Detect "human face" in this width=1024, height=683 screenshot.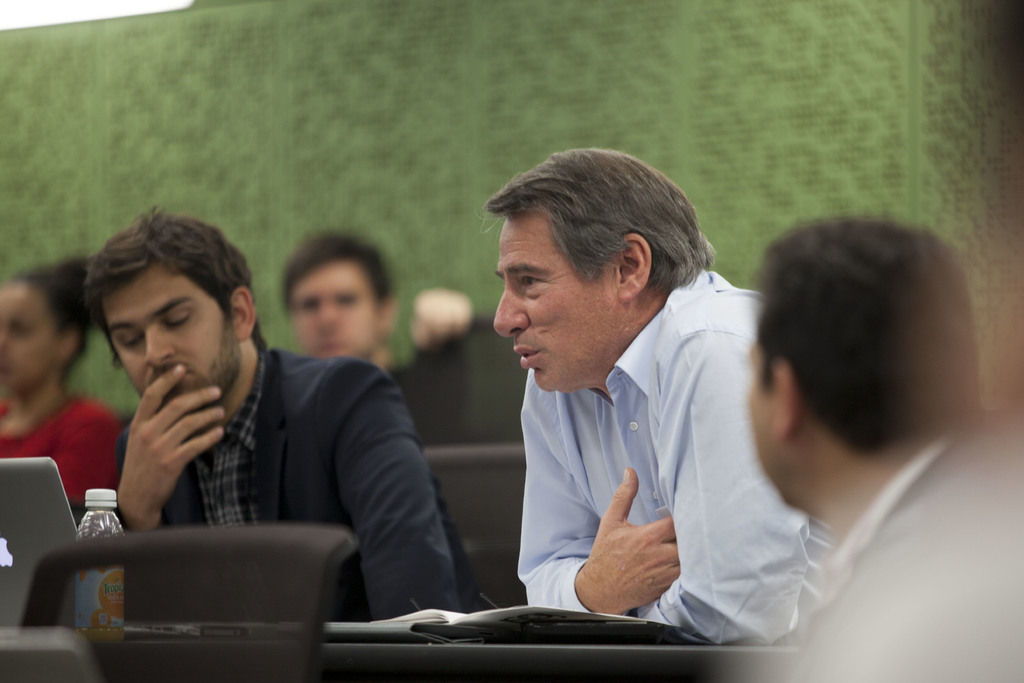
Detection: pyautogui.locateOnScreen(103, 256, 234, 420).
